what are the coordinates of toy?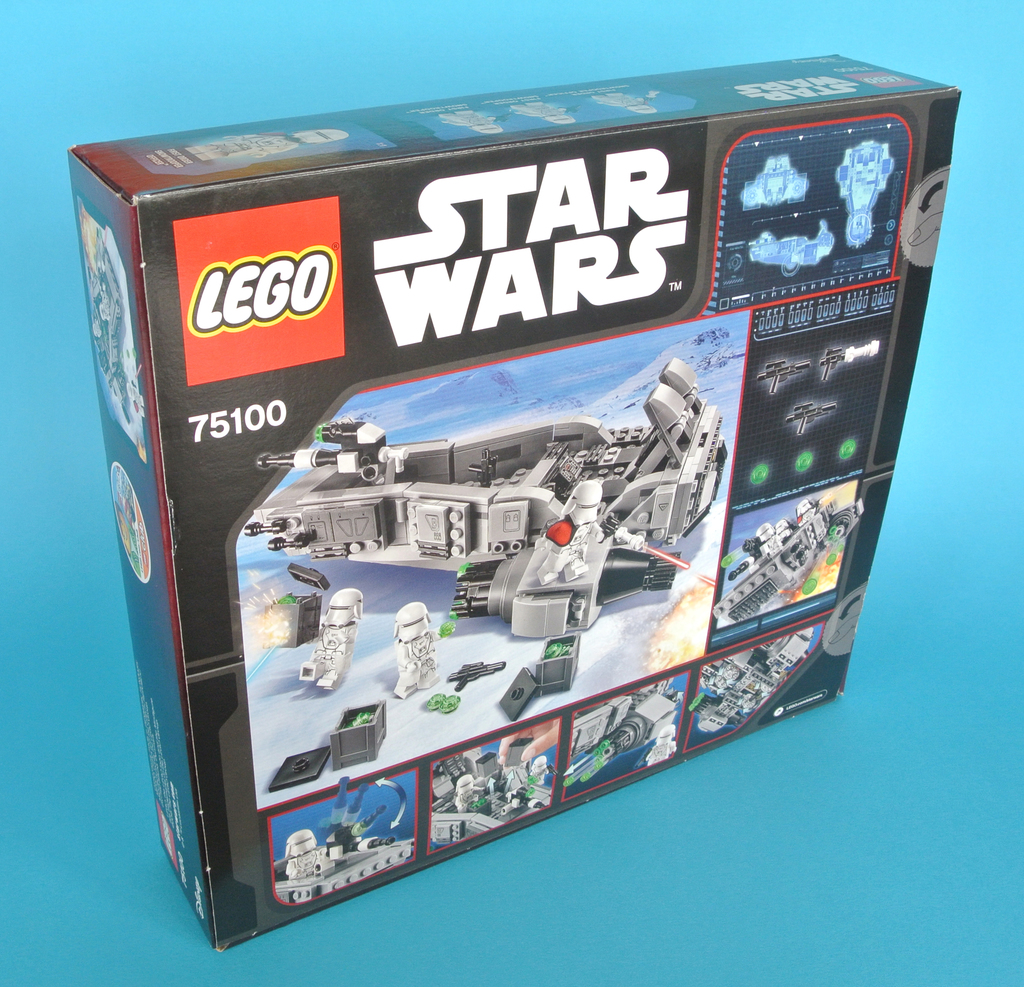
region(750, 220, 833, 278).
